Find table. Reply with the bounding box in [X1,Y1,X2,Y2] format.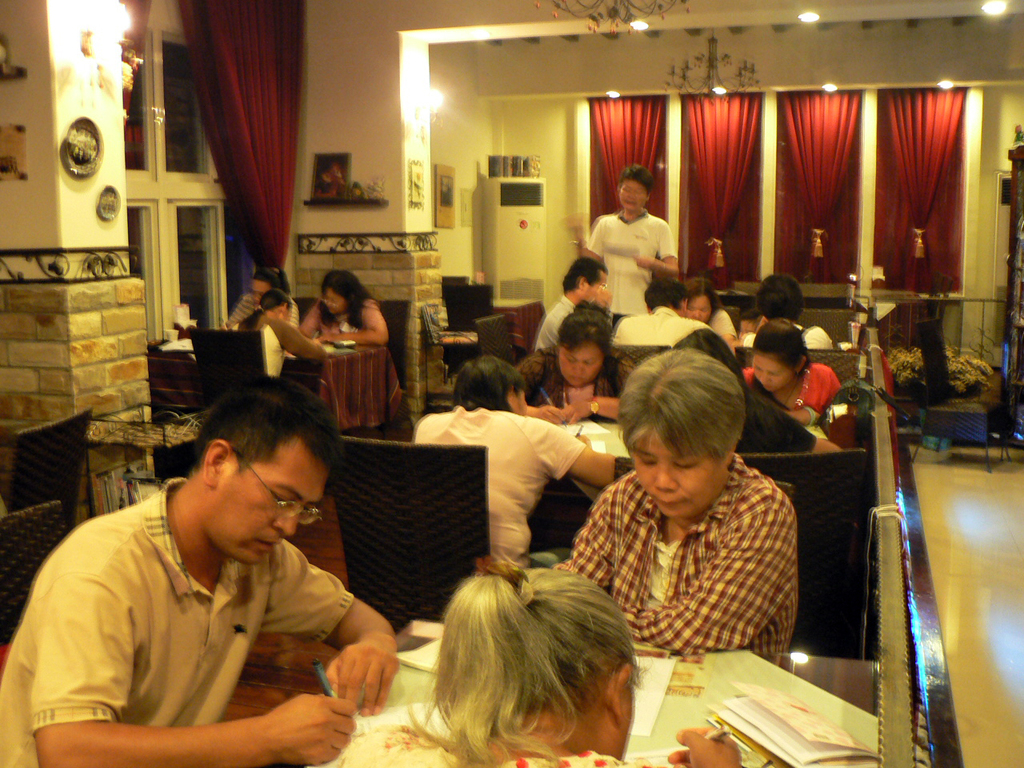
[795,277,851,315].
